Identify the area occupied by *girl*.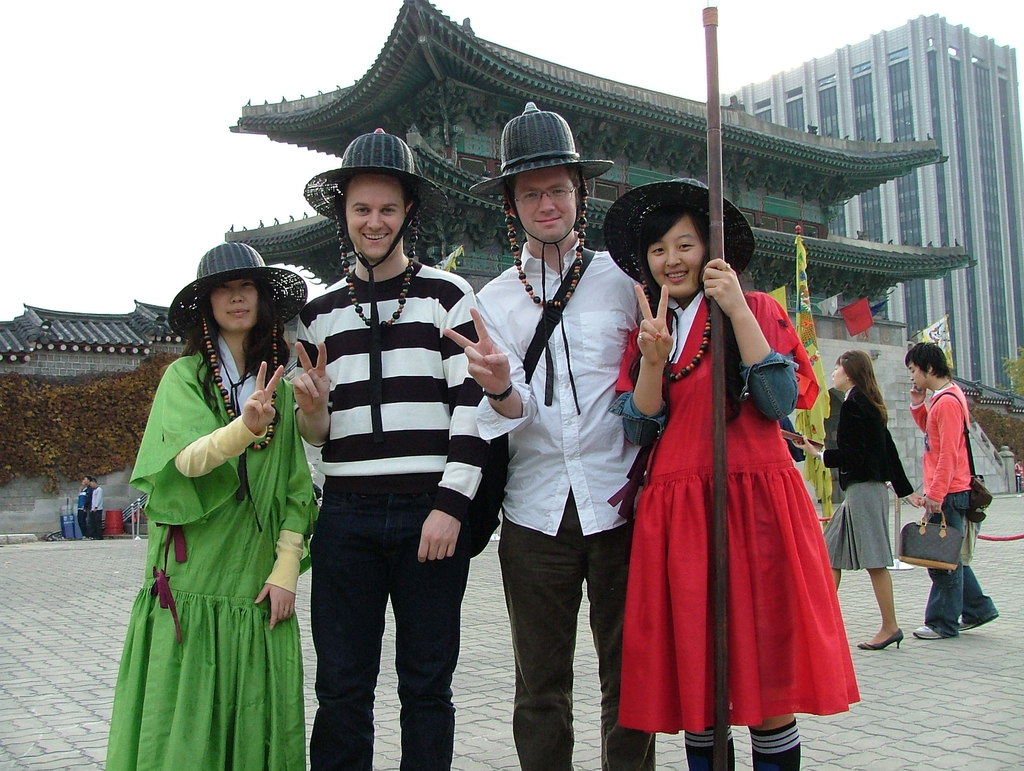
Area: 109:241:318:770.
